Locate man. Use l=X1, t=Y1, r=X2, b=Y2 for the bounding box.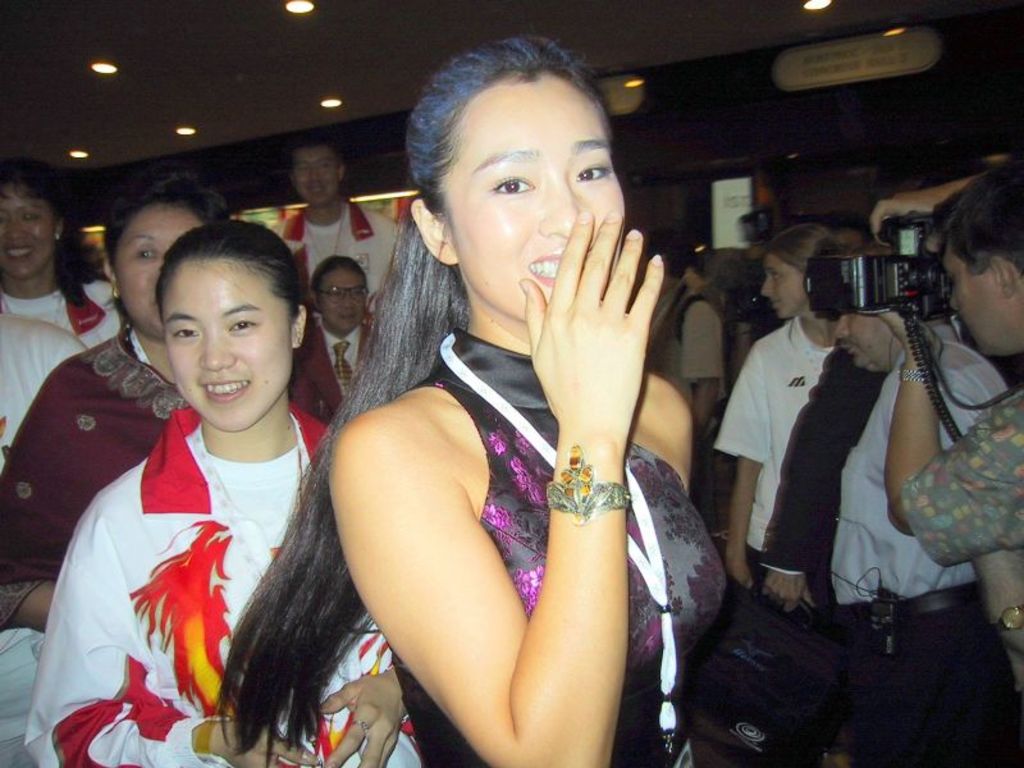
l=827, t=308, r=1021, b=767.
